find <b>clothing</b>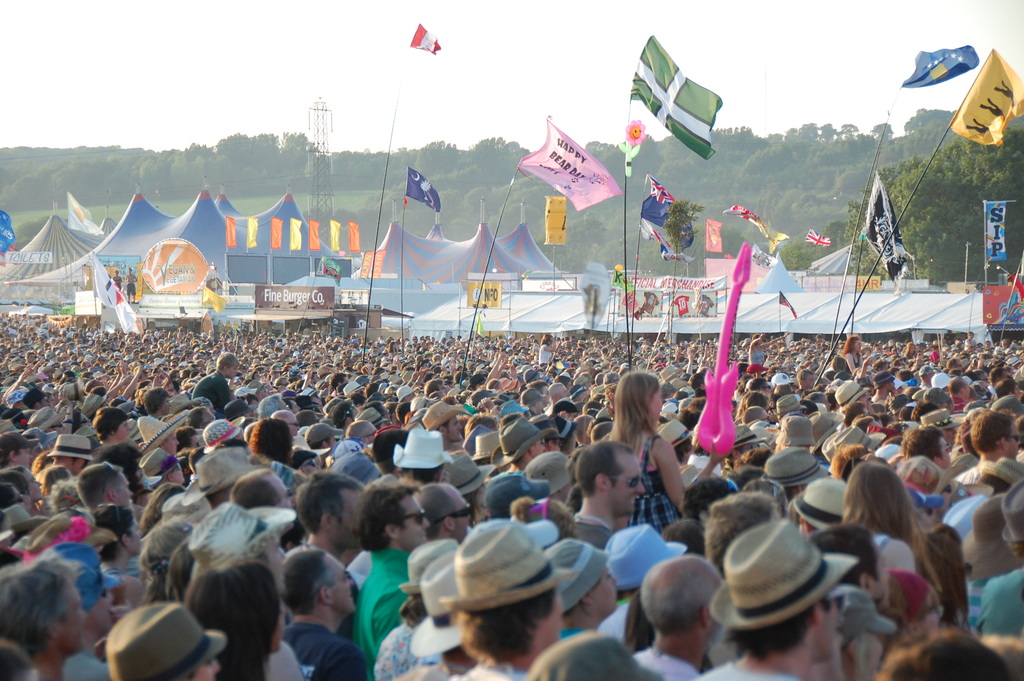
bbox=[748, 352, 767, 365]
